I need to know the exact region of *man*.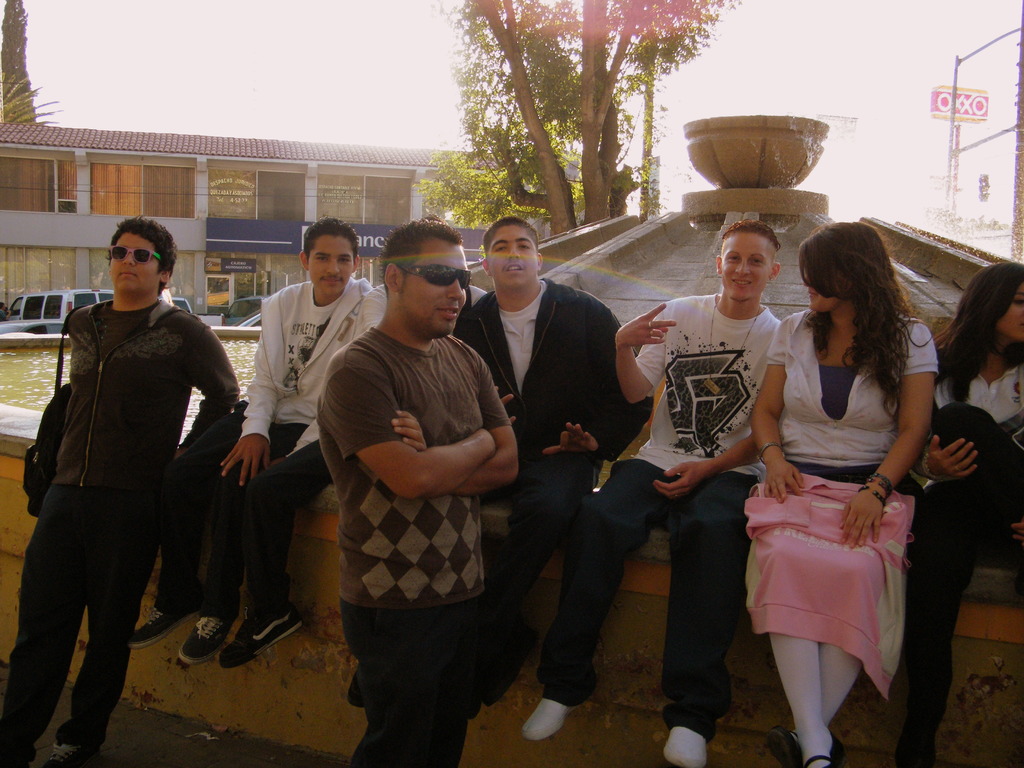
Region: 311/211/522/767.
